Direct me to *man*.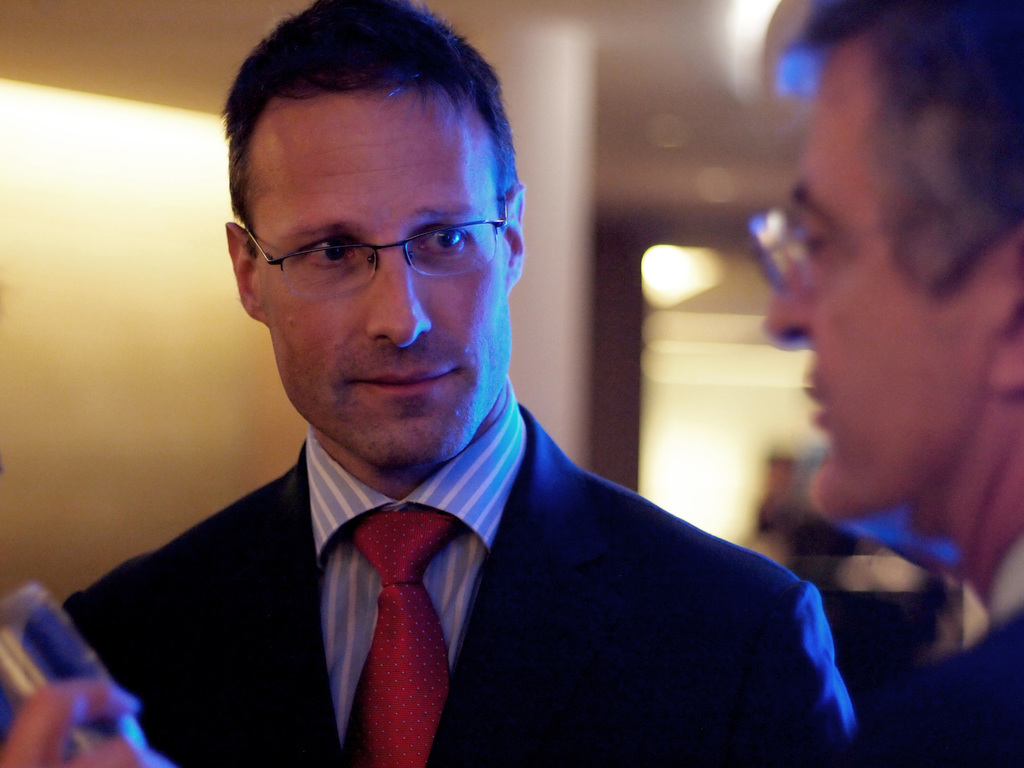
Direction: (x1=0, y1=0, x2=847, y2=765).
